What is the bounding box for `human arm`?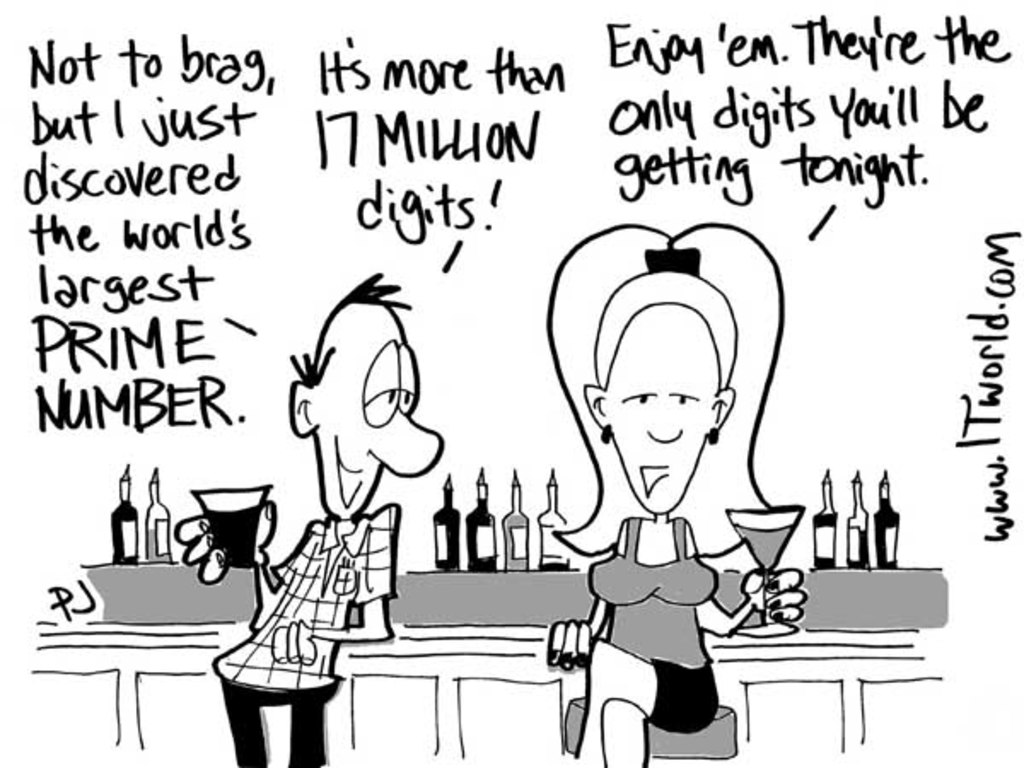
[x1=169, y1=498, x2=309, y2=635].
